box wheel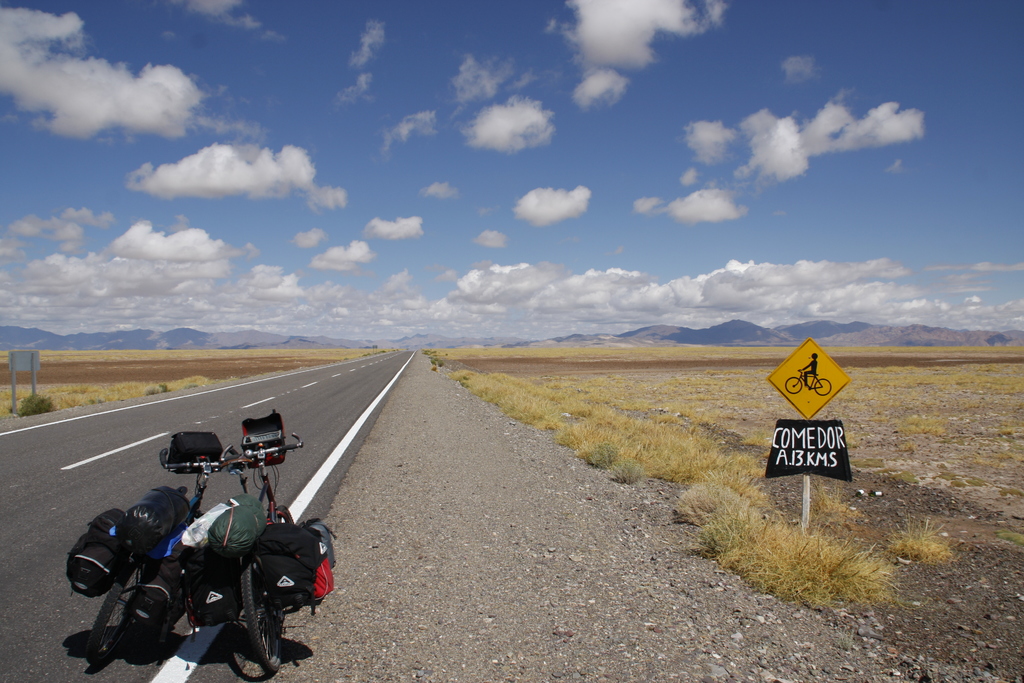
bbox(243, 554, 289, 675)
